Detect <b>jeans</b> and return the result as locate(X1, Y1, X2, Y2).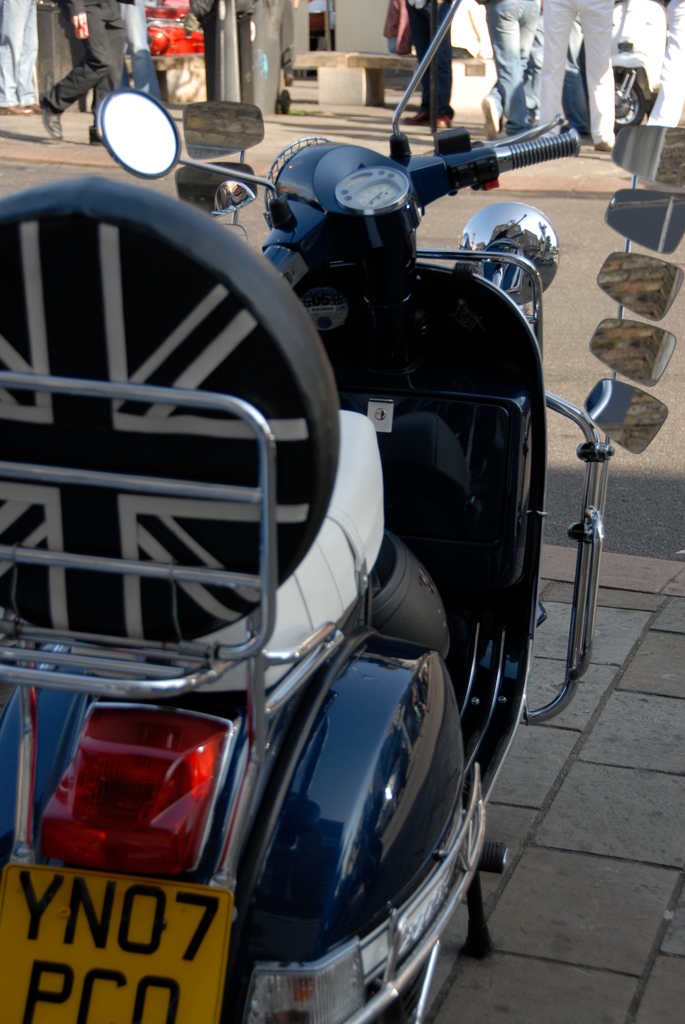
locate(483, 0, 539, 137).
